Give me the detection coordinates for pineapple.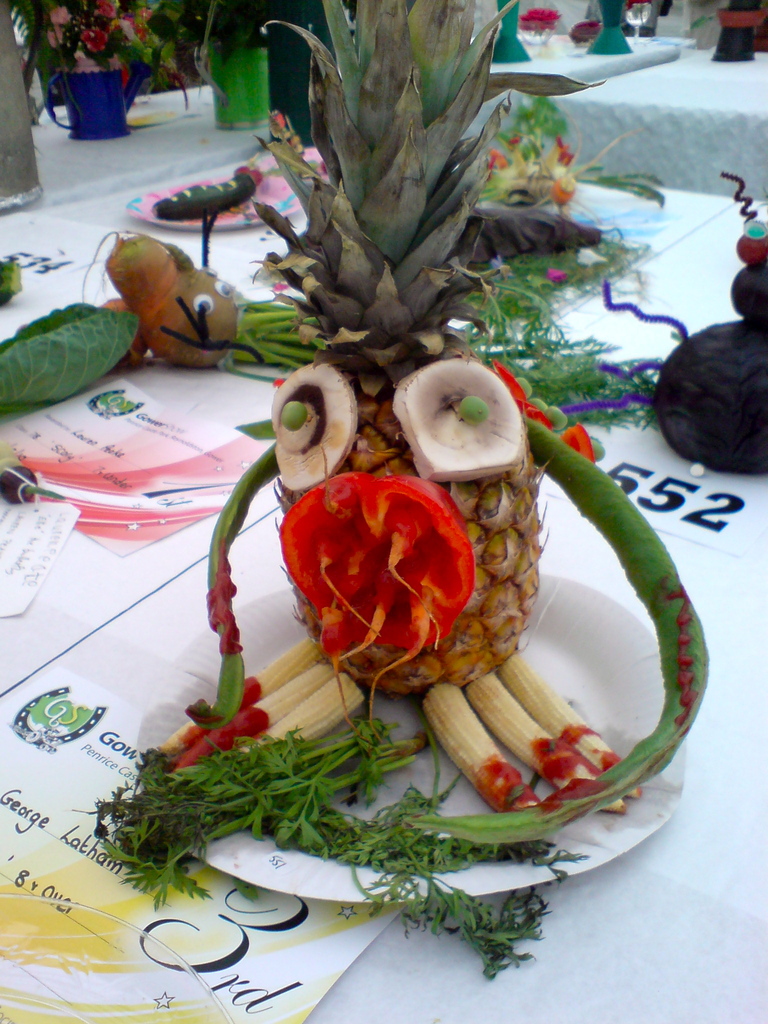
<box>248,0,600,696</box>.
